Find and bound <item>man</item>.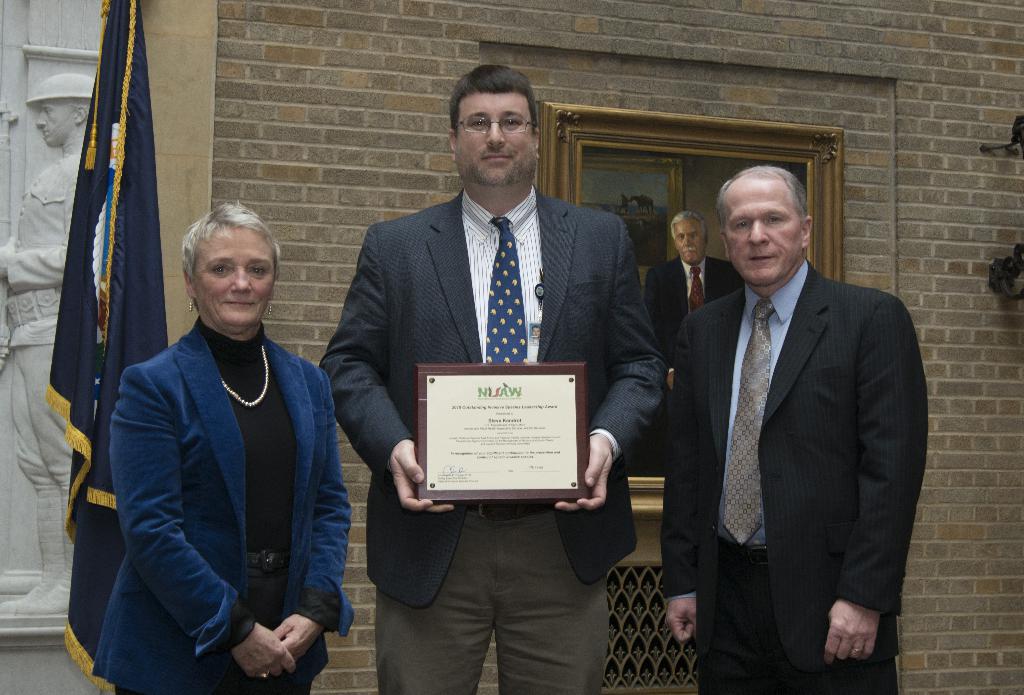
Bound: (left=650, top=140, right=921, bottom=694).
